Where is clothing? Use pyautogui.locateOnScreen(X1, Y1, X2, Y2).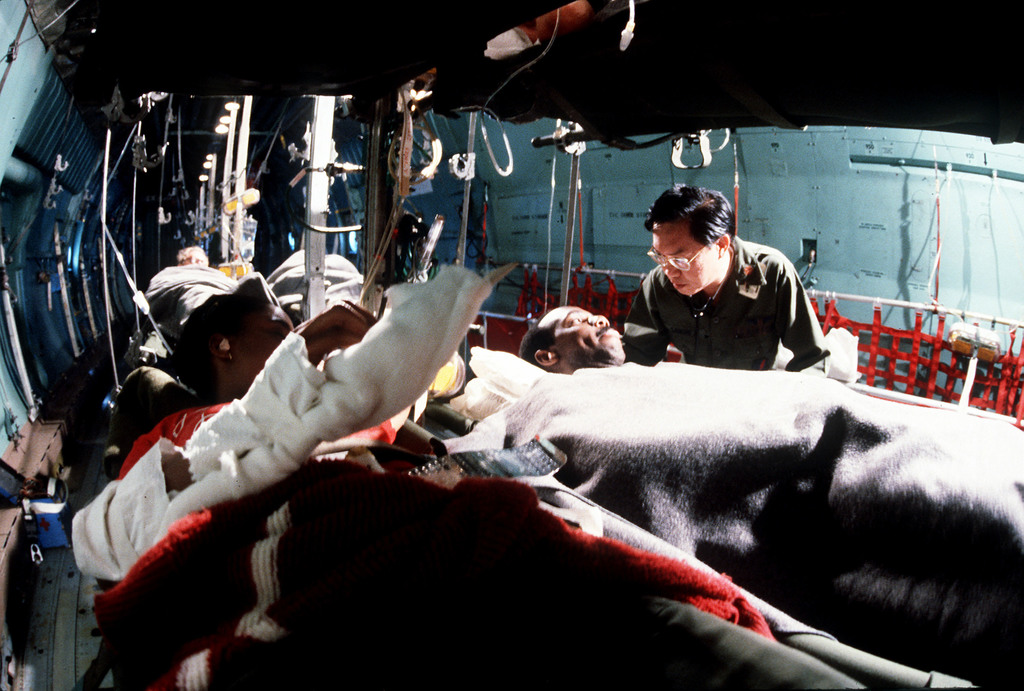
pyautogui.locateOnScreen(65, 261, 488, 583).
